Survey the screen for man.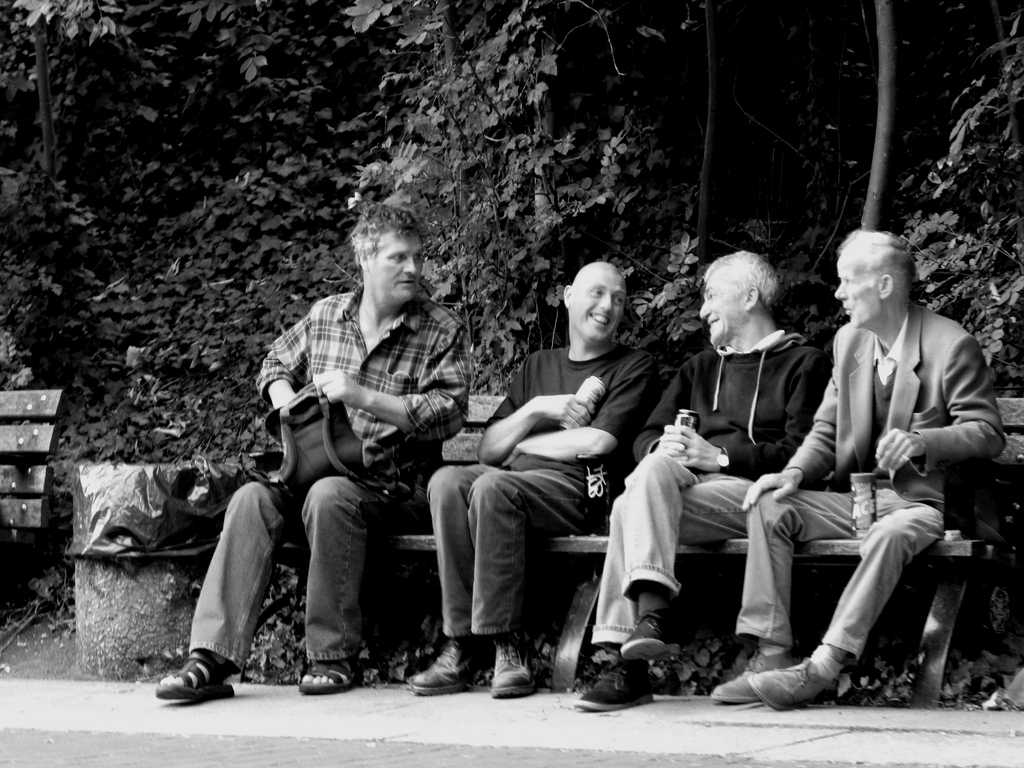
Survey found: [left=150, top=198, right=472, bottom=701].
